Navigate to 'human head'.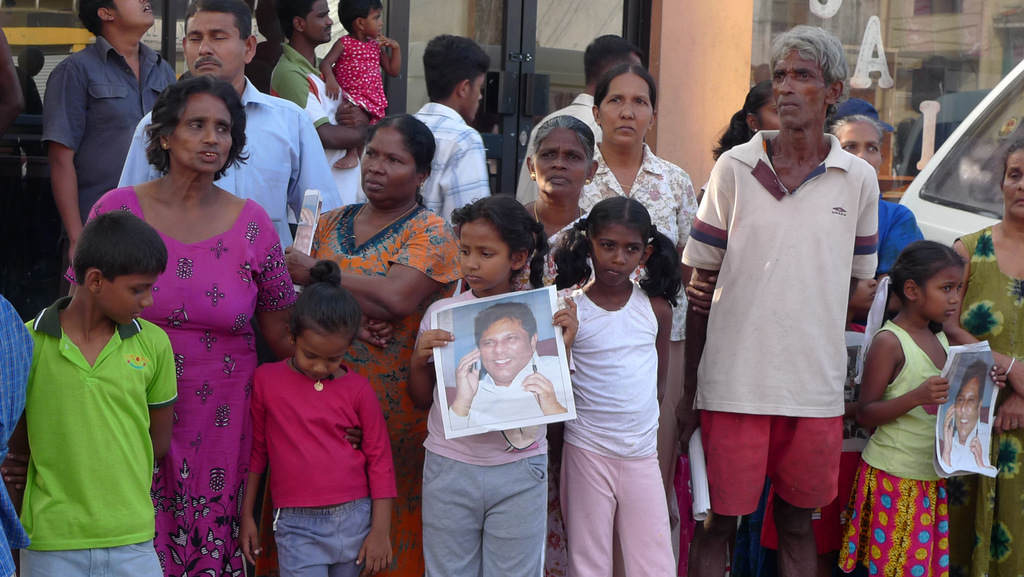
Navigation target: <region>552, 197, 680, 290</region>.
